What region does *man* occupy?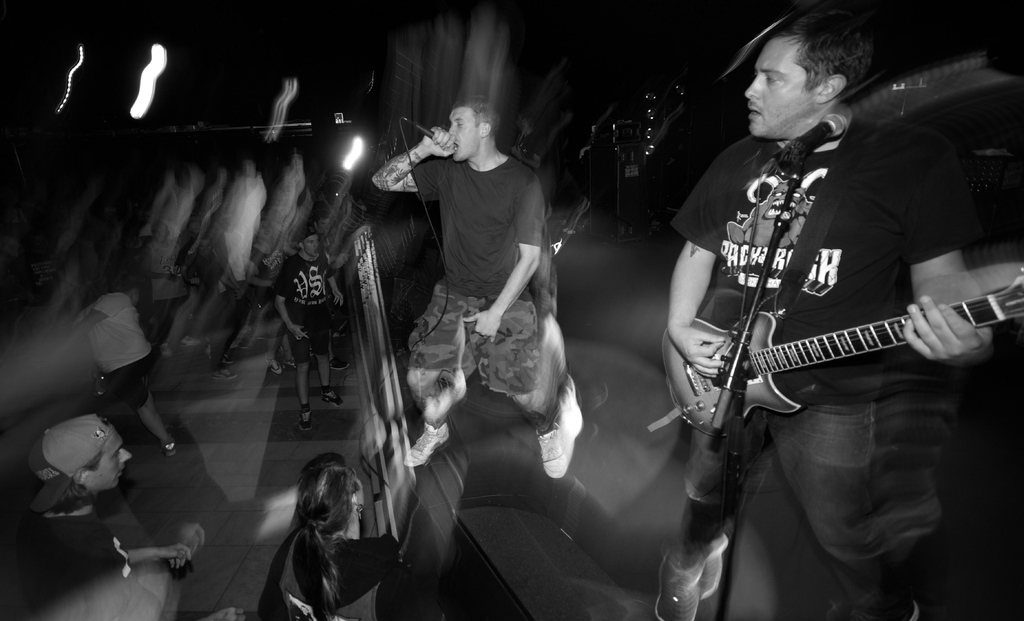
(274,229,345,433).
